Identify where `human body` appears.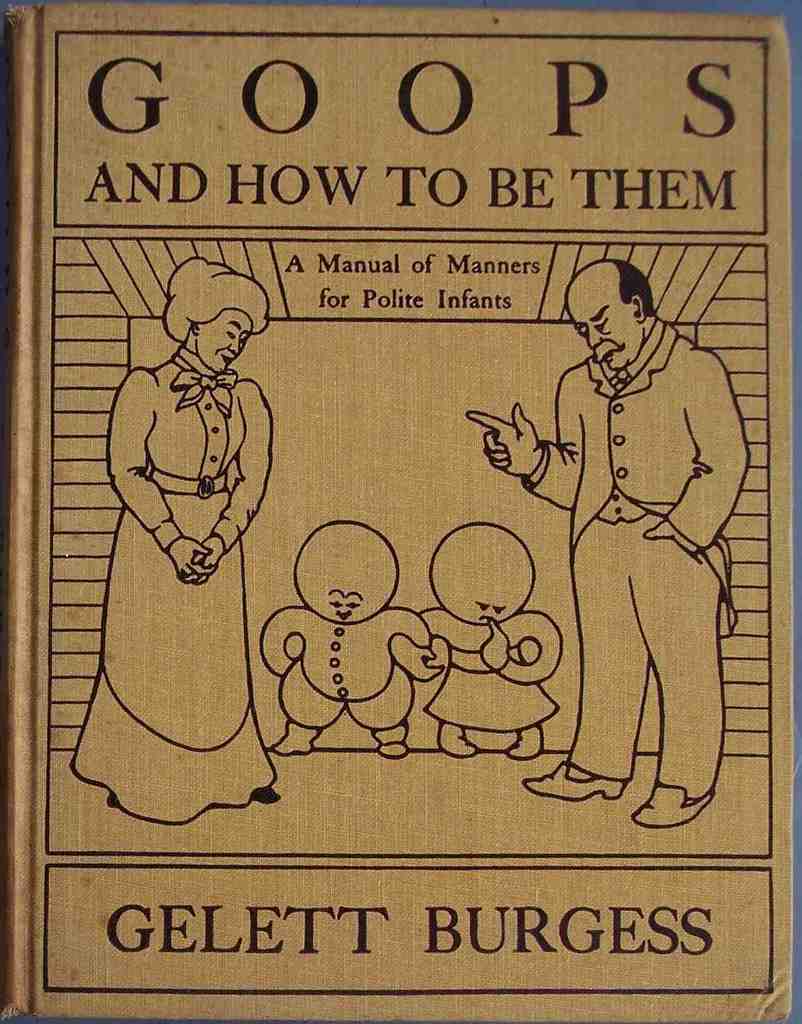
Appears at 397:604:574:769.
